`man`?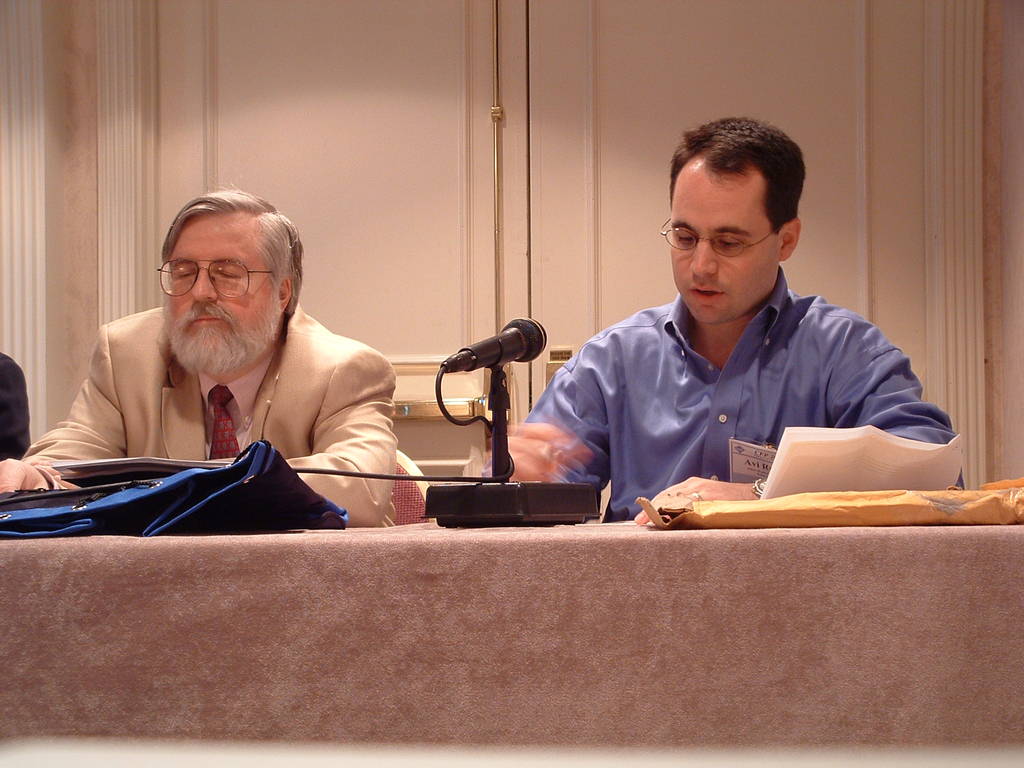
[469, 113, 957, 521]
